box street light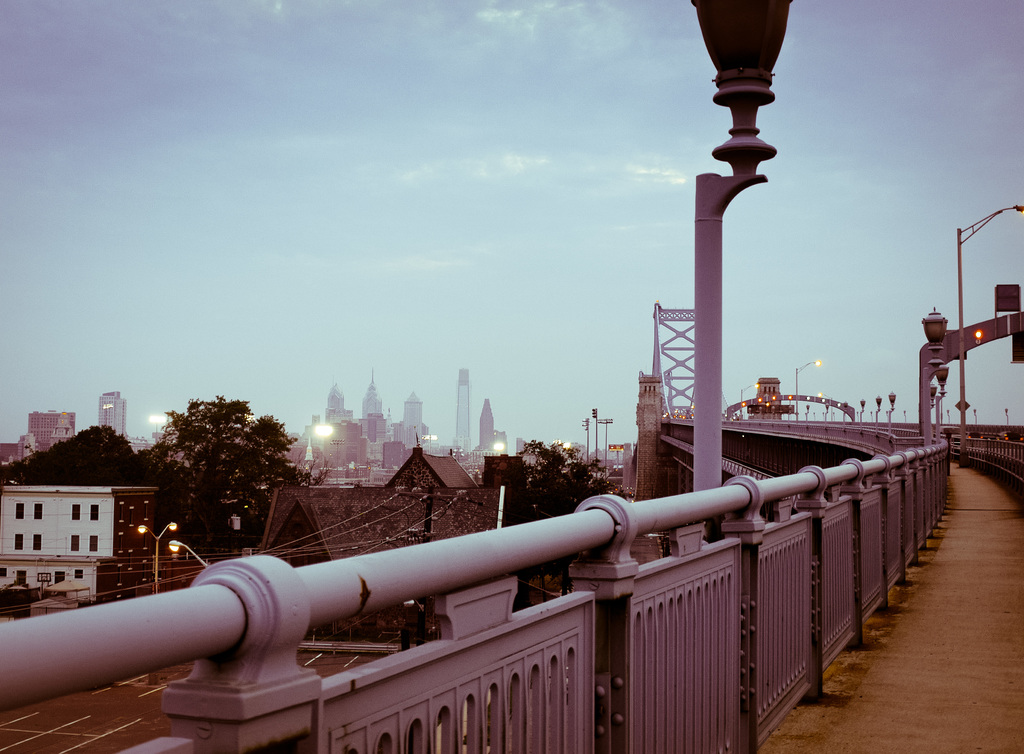
x1=875, y1=397, x2=881, y2=426
